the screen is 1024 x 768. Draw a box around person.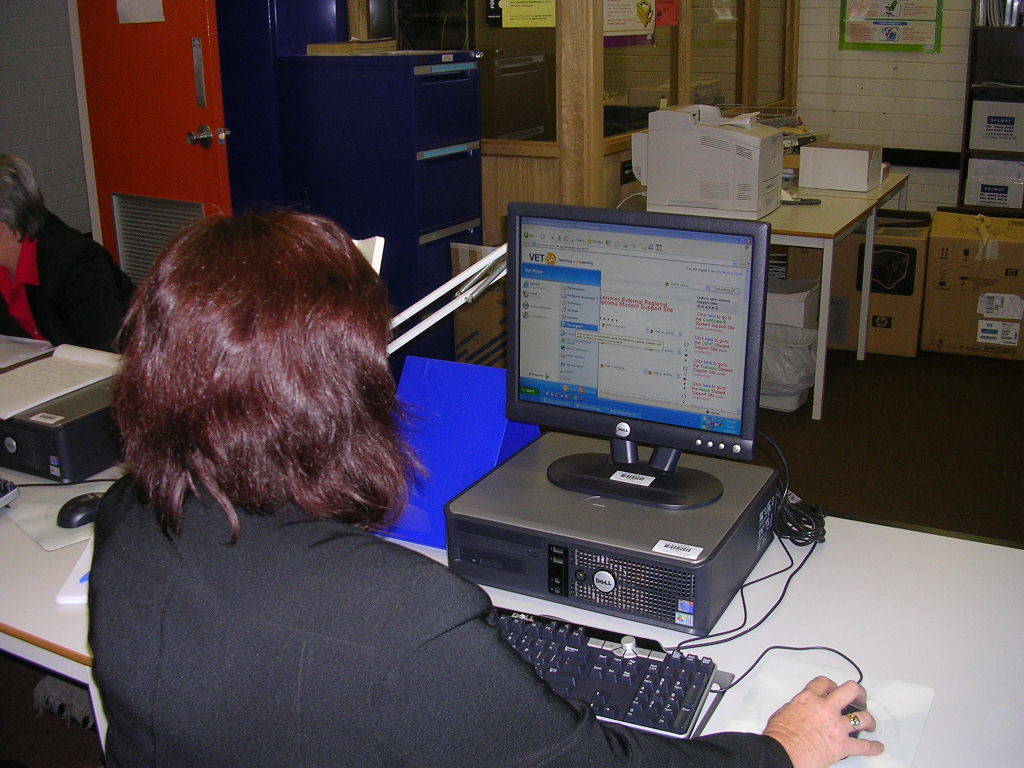
[left=78, top=214, right=886, bottom=767].
